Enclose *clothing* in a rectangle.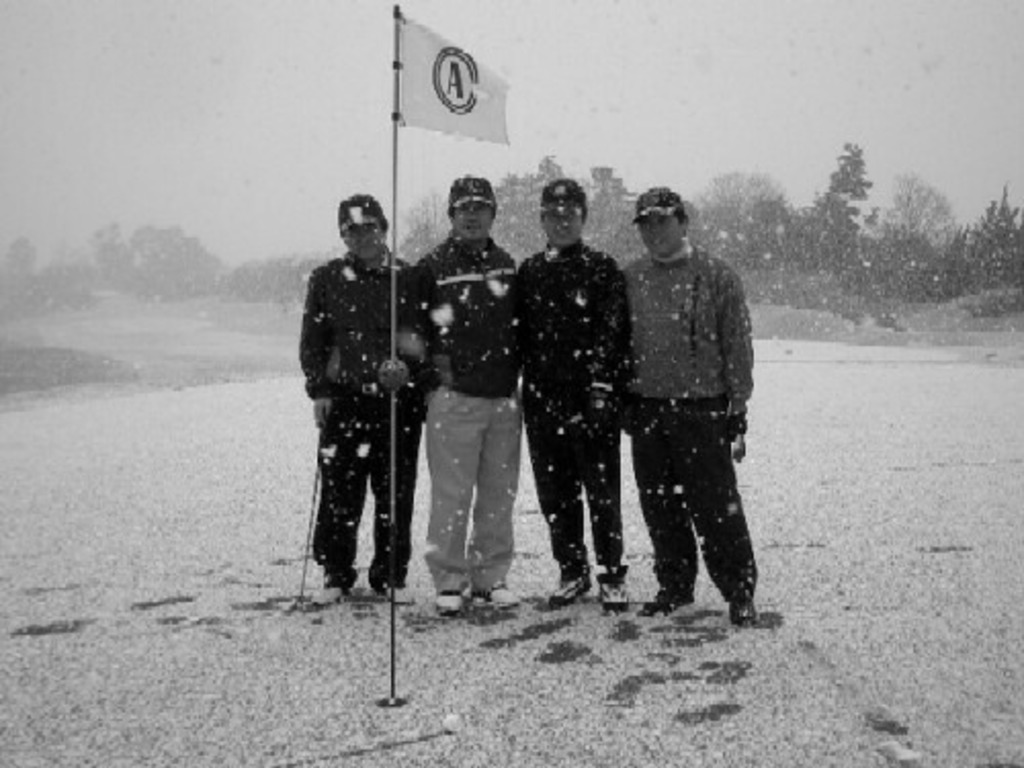
rect(506, 240, 635, 582).
